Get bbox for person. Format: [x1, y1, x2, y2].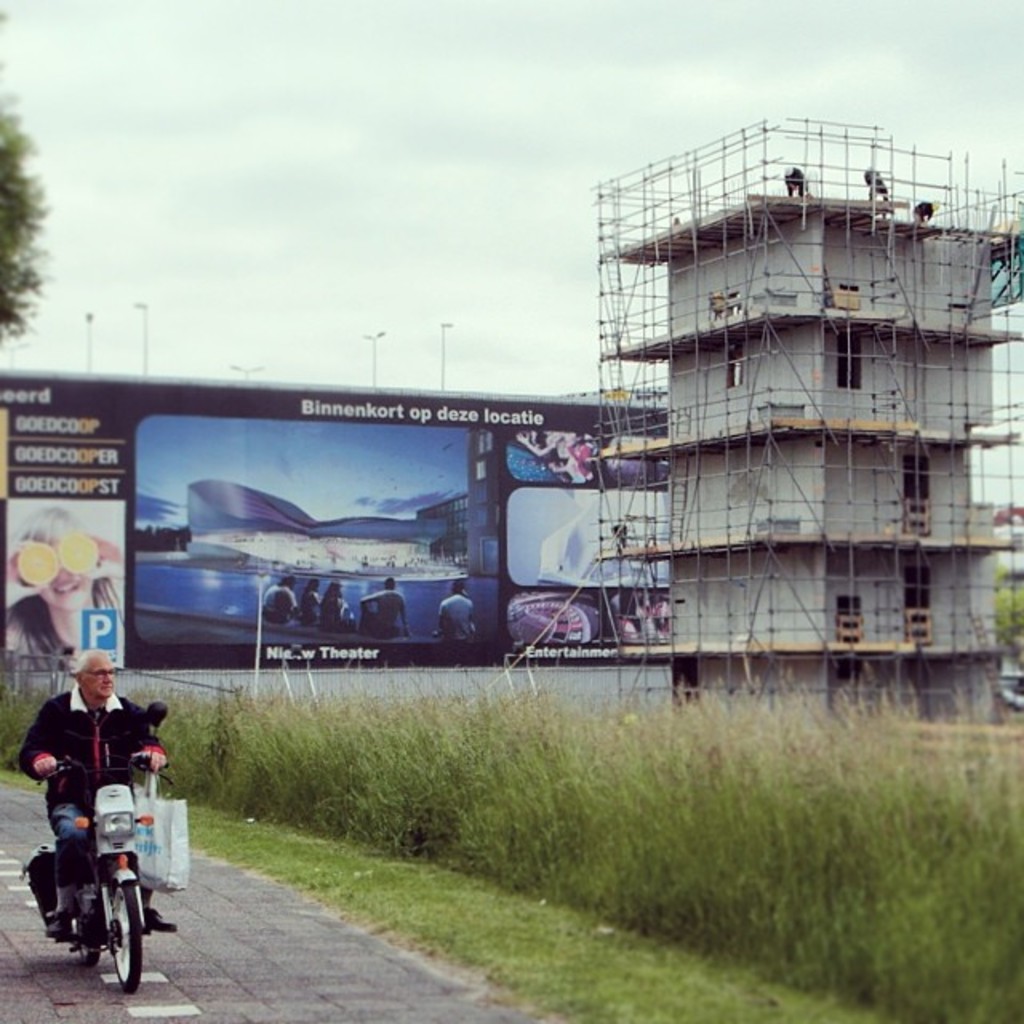
[317, 582, 358, 634].
